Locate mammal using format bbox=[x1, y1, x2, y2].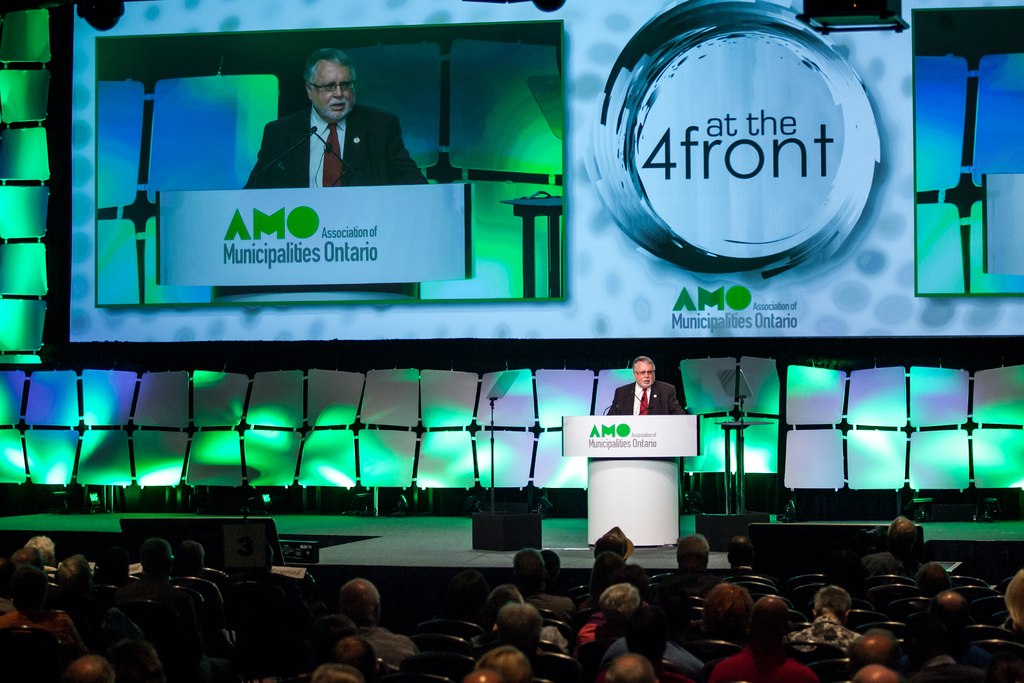
bbox=[175, 537, 220, 583].
